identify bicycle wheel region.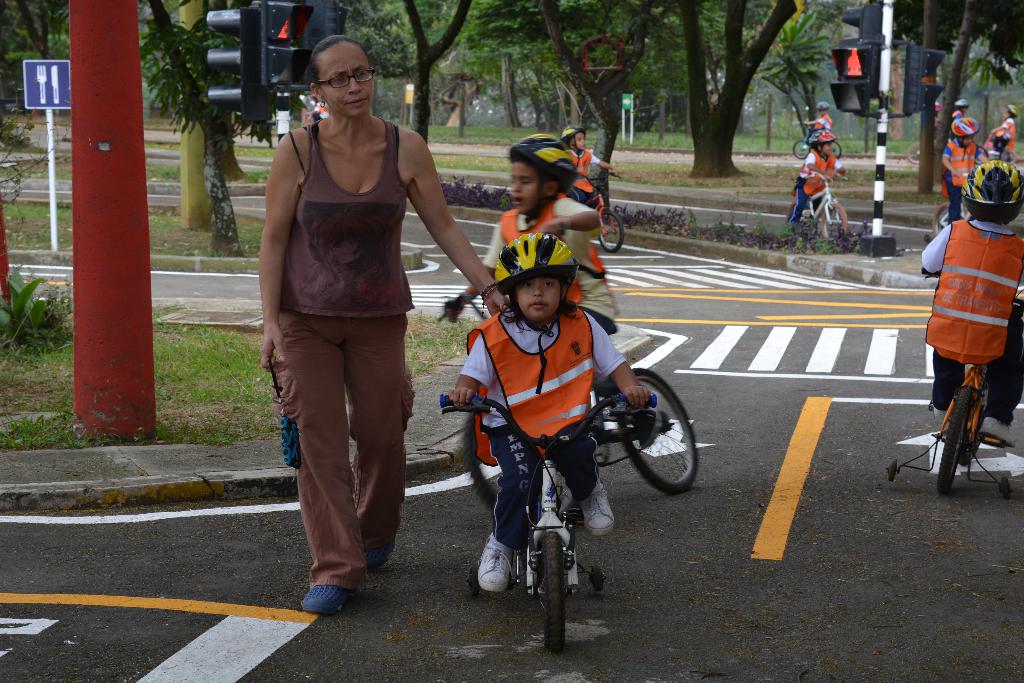
Region: x1=794 y1=140 x2=811 y2=159.
